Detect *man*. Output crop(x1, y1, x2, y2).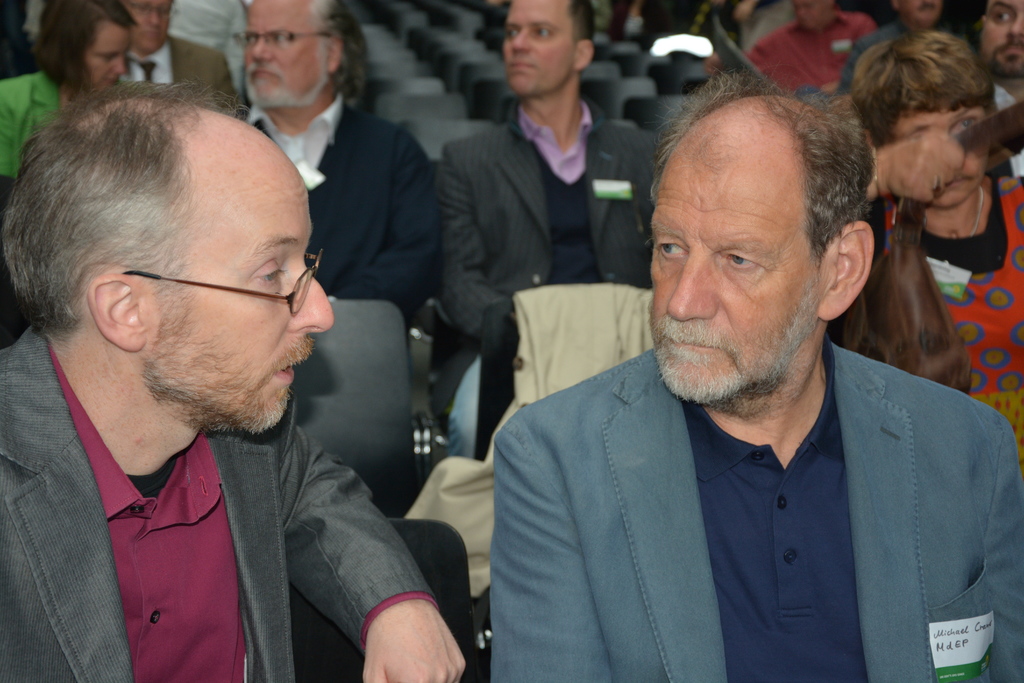
crop(976, 0, 1023, 179).
